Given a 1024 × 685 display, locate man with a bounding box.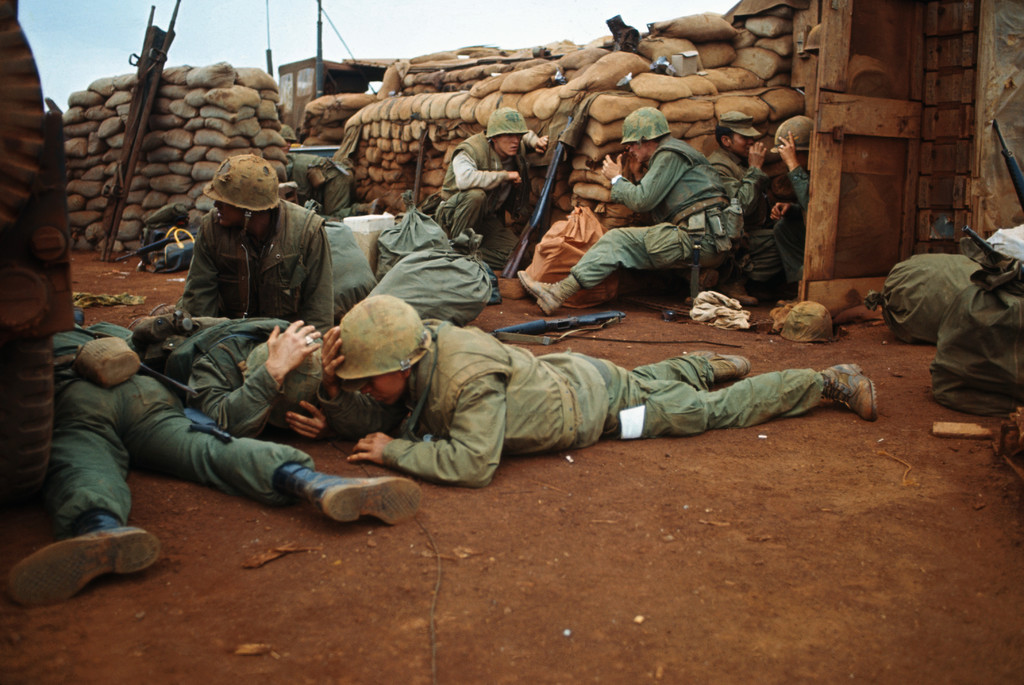
Located: region(519, 111, 744, 307).
